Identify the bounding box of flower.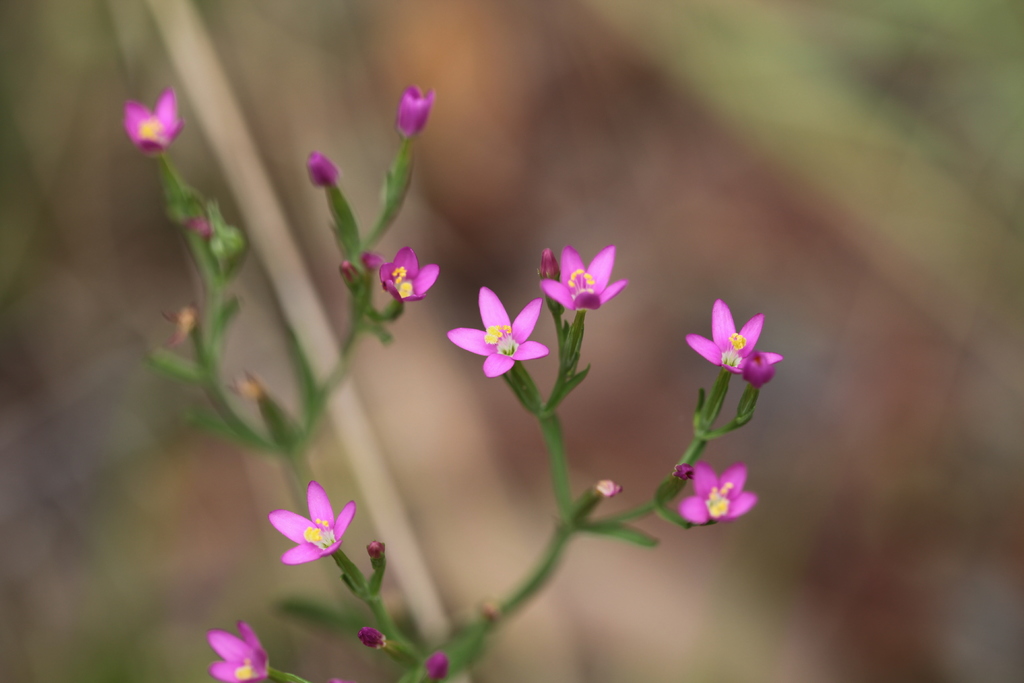
l=687, t=299, r=780, b=381.
